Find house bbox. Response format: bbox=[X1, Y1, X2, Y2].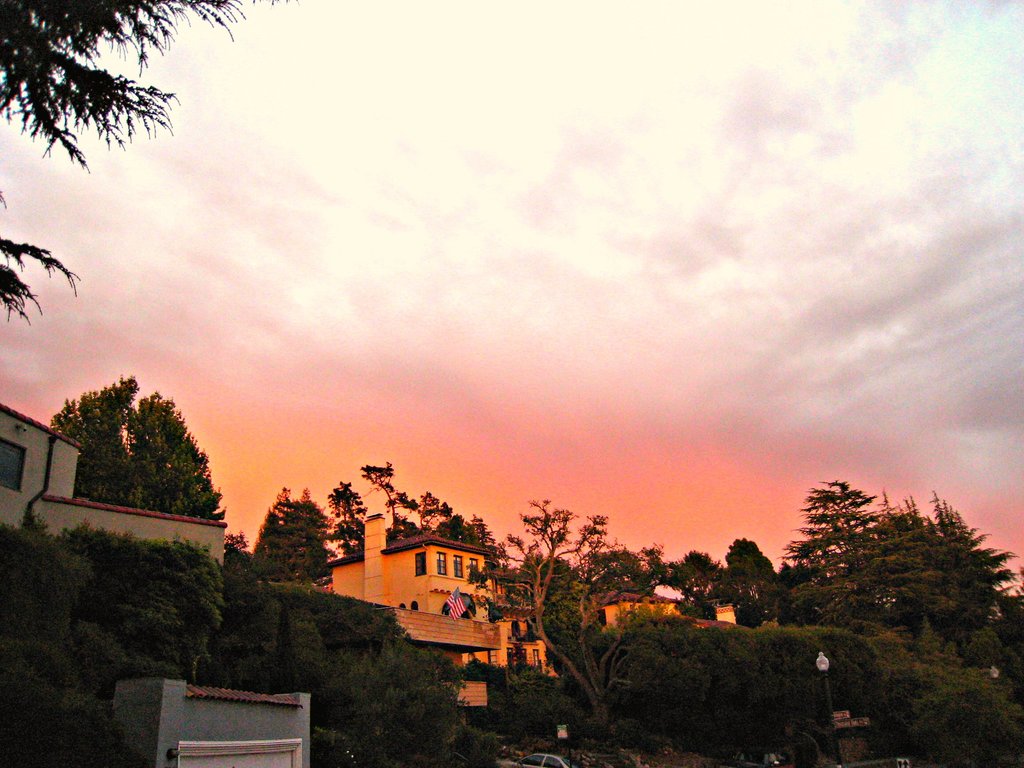
bbox=[587, 576, 705, 637].
